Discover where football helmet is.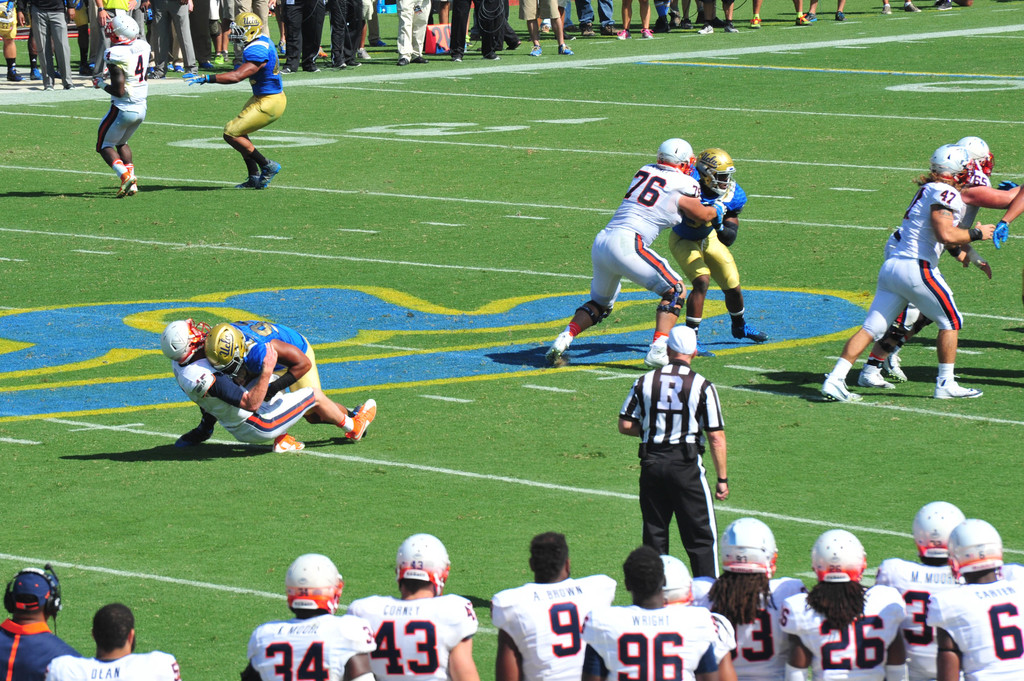
Discovered at (left=946, top=513, right=1001, bottom=579).
